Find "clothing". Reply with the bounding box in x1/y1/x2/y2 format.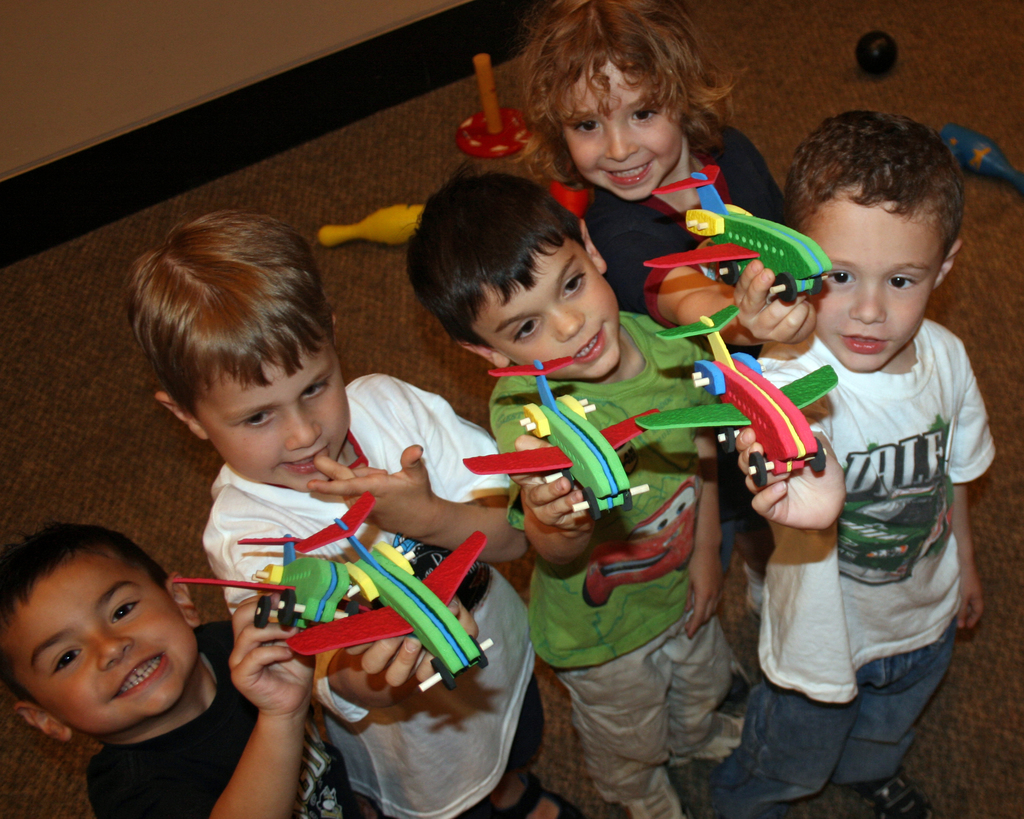
84/623/355/818.
